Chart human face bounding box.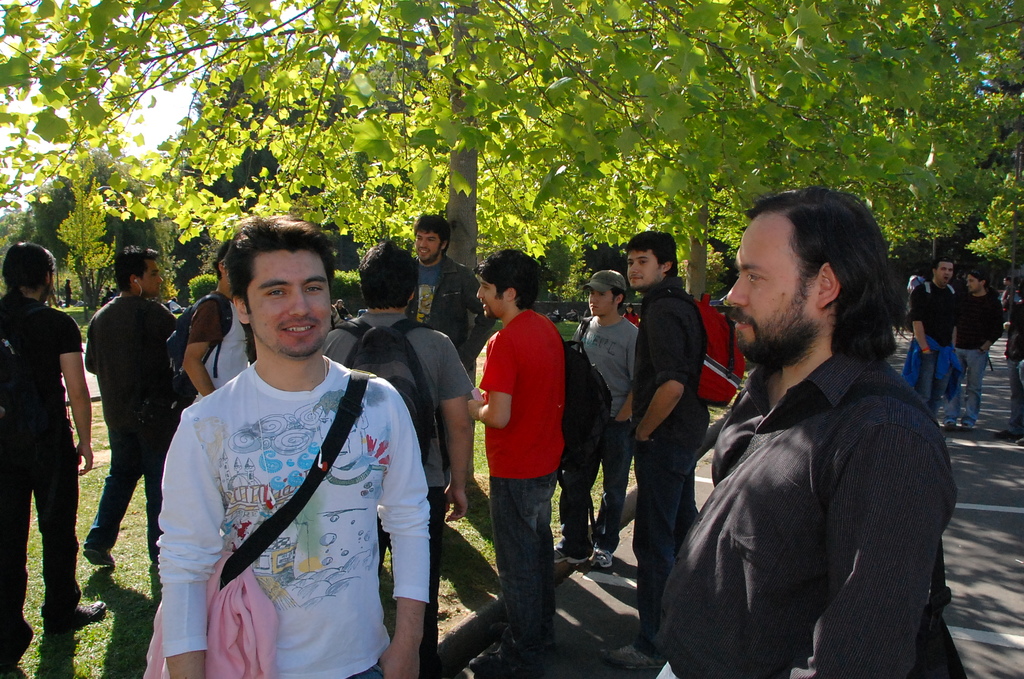
Charted: 722, 213, 807, 364.
